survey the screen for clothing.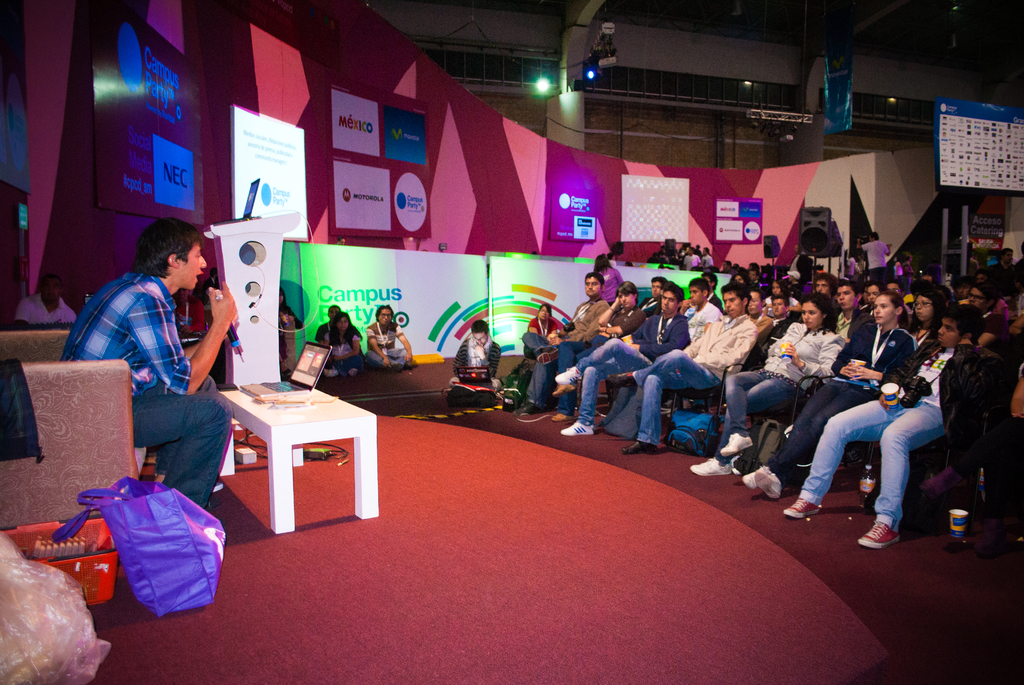
Survey found: BBox(326, 323, 368, 373).
